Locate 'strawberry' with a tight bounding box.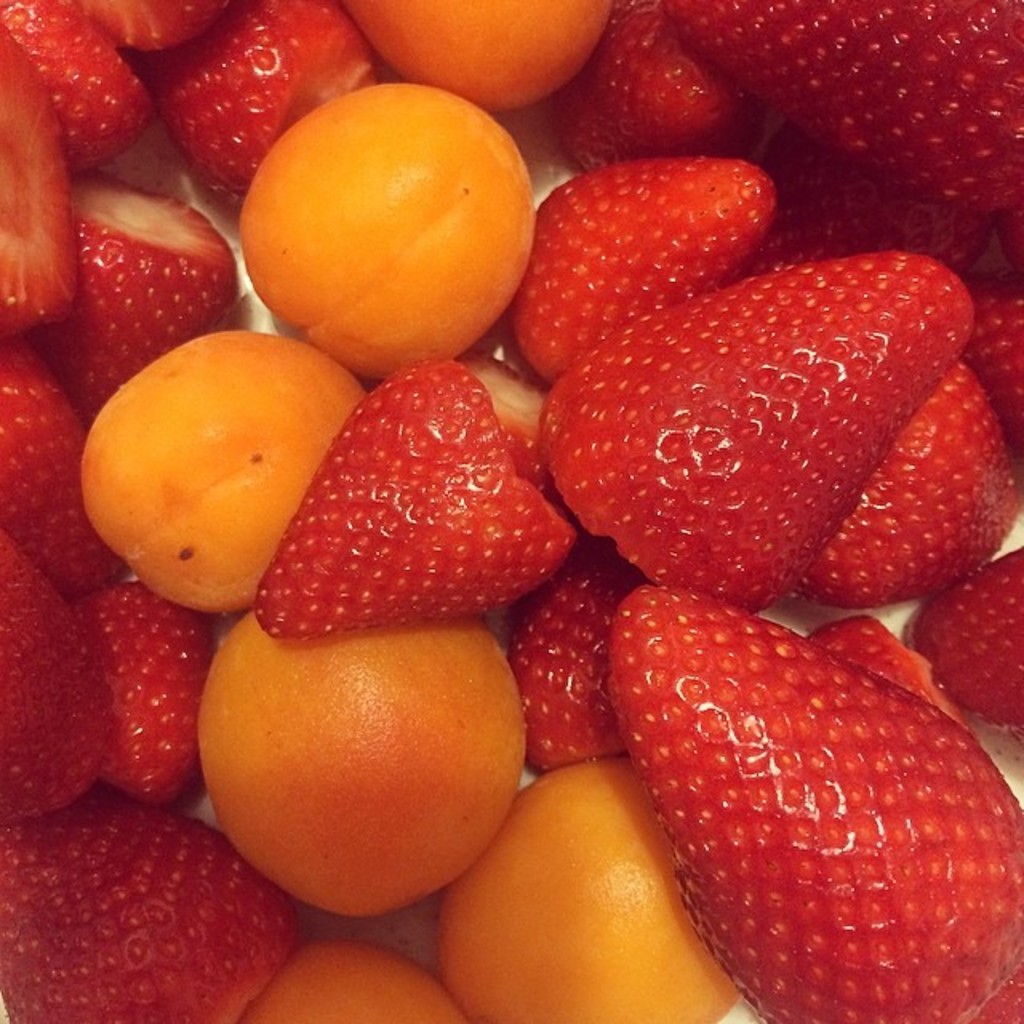
(x1=549, y1=0, x2=734, y2=166).
